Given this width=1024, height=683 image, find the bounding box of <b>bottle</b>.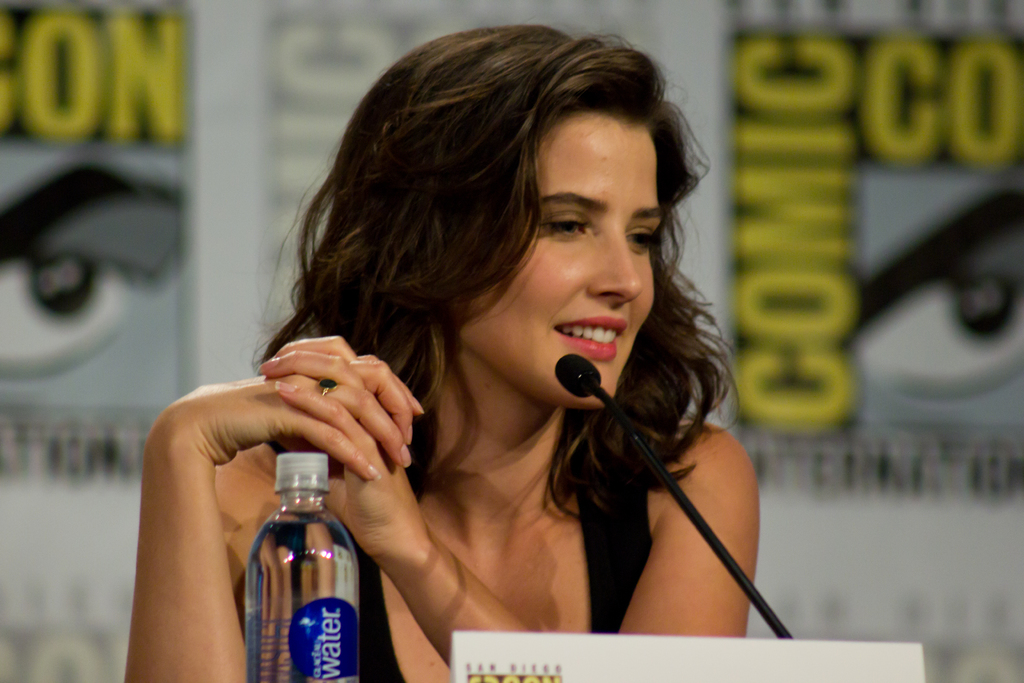
247 445 367 682.
